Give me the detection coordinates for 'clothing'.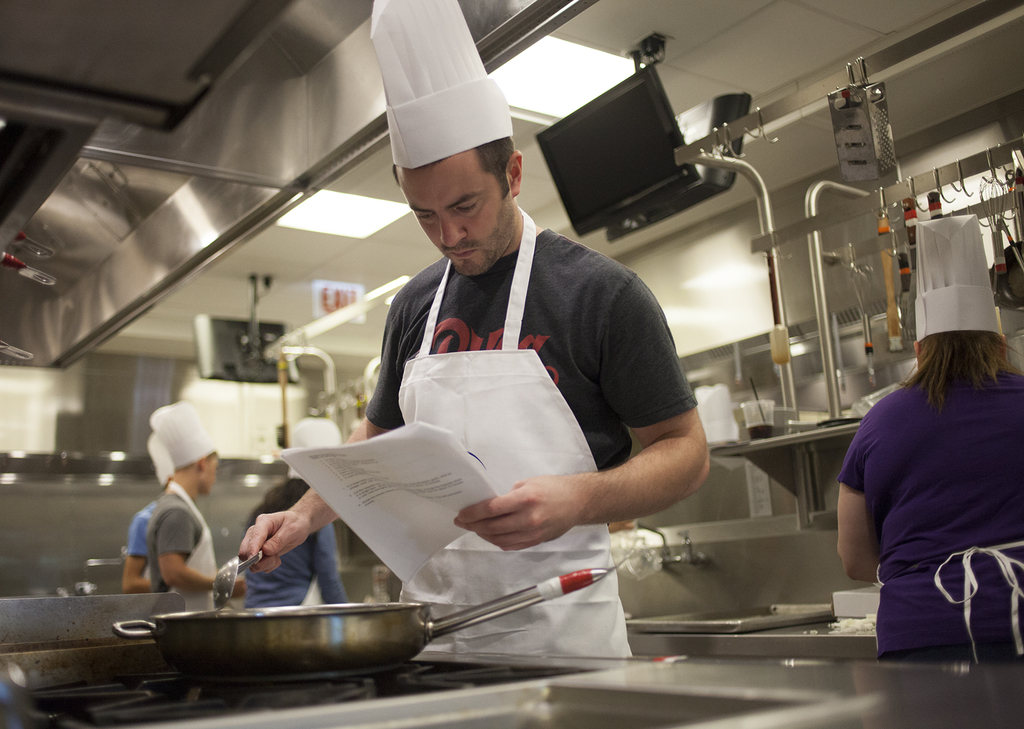
pyautogui.locateOnScreen(851, 370, 1023, 657).
